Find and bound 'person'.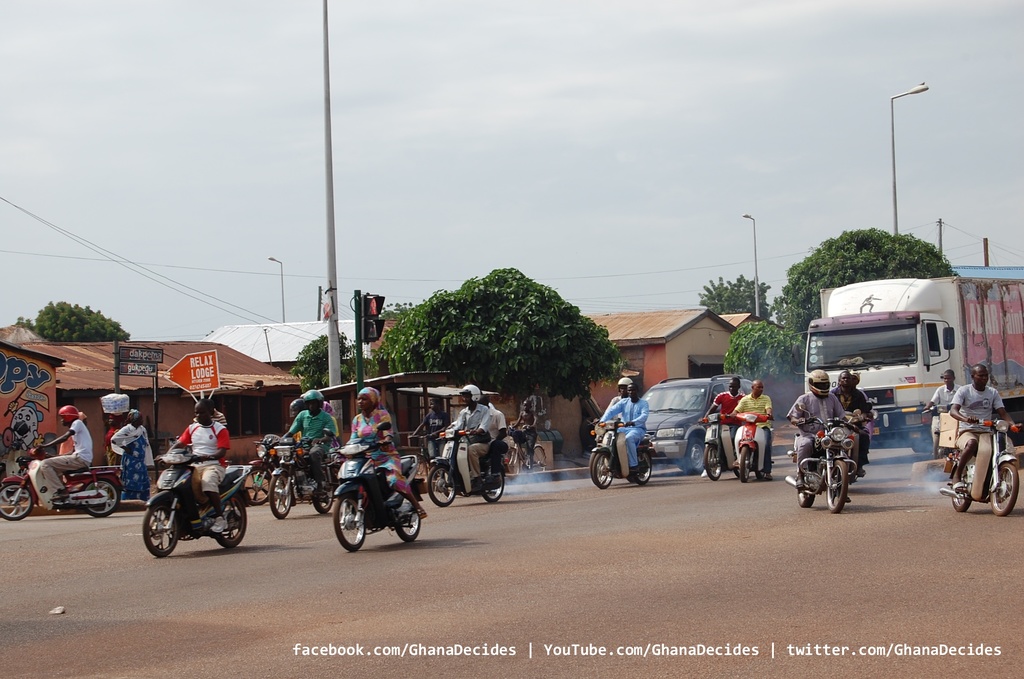
Bound: locate(322, 399, 337, 449).
